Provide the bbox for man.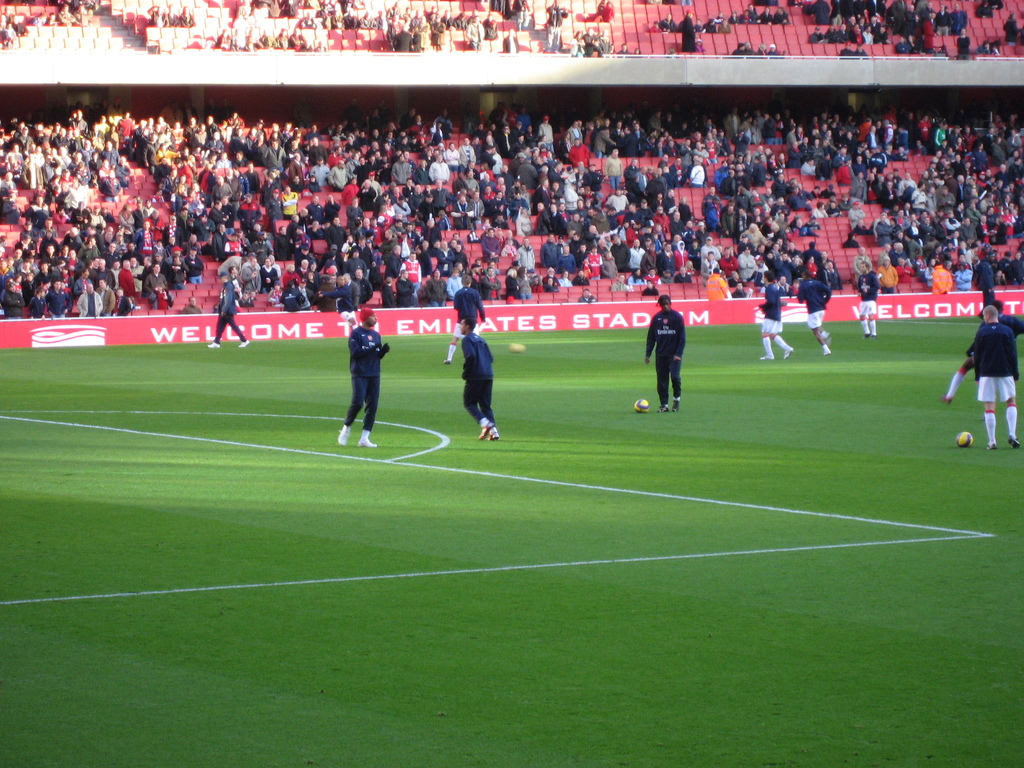
<bbox>339, 308, 392, 445</bbox>.
